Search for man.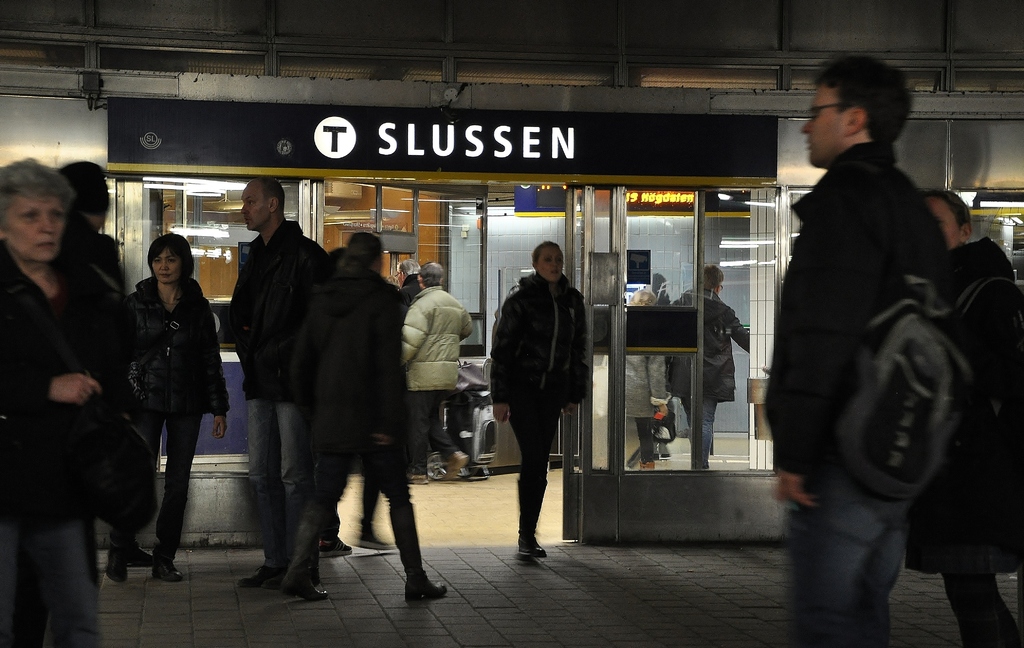
Found at [230,173,346,586].
